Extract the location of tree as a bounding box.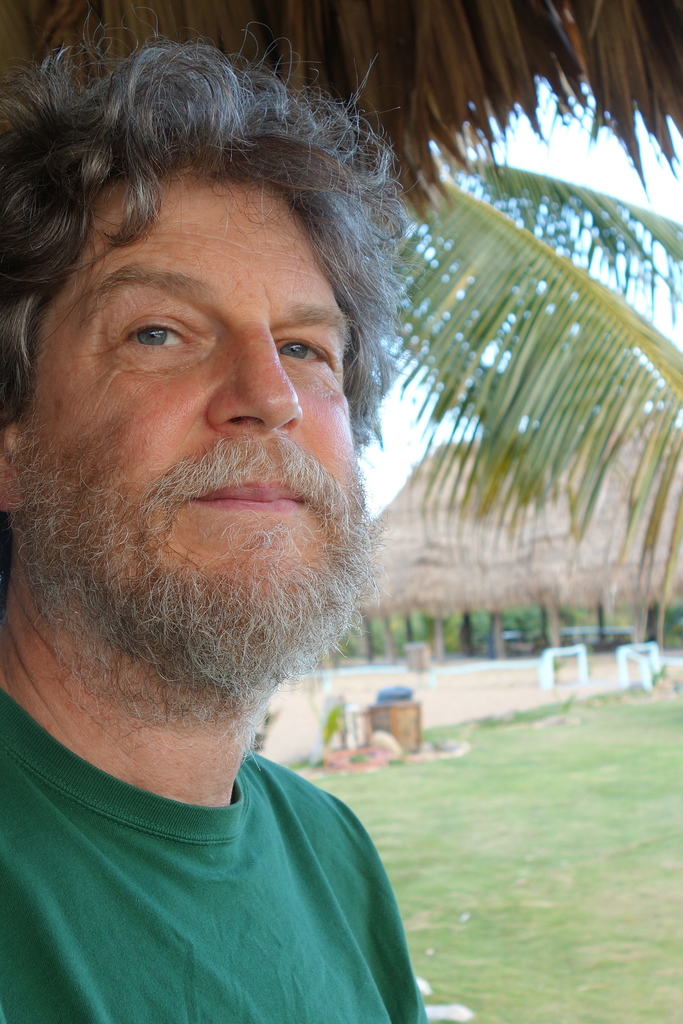
(337, 118, 682, 601).
